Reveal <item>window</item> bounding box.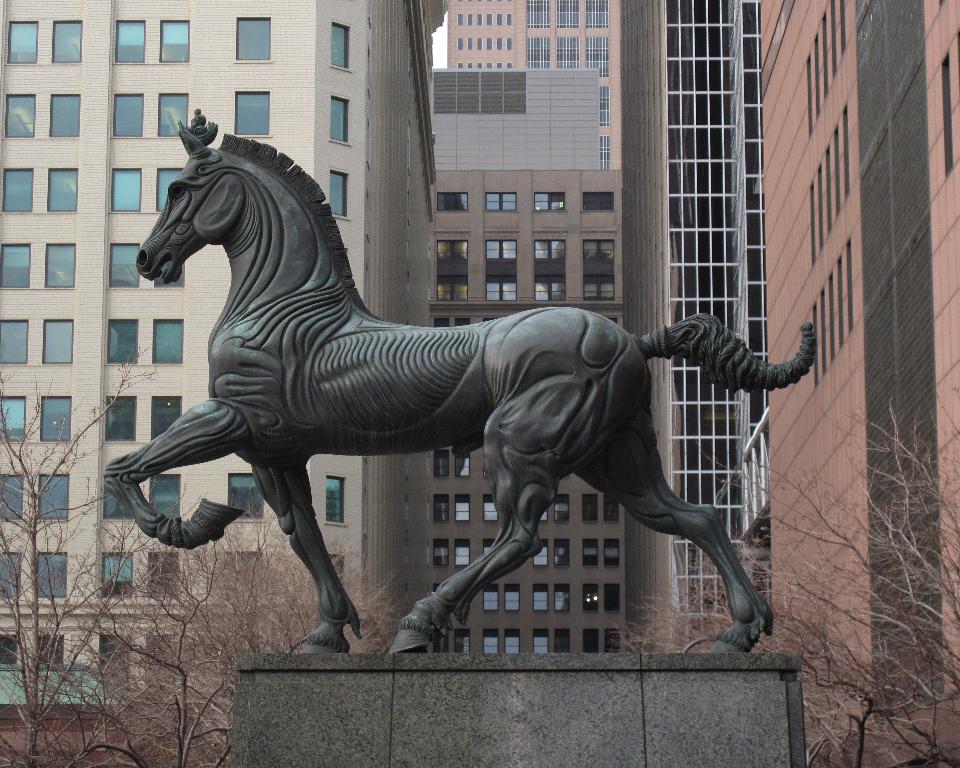
Revealed: 456:494:469:521.
